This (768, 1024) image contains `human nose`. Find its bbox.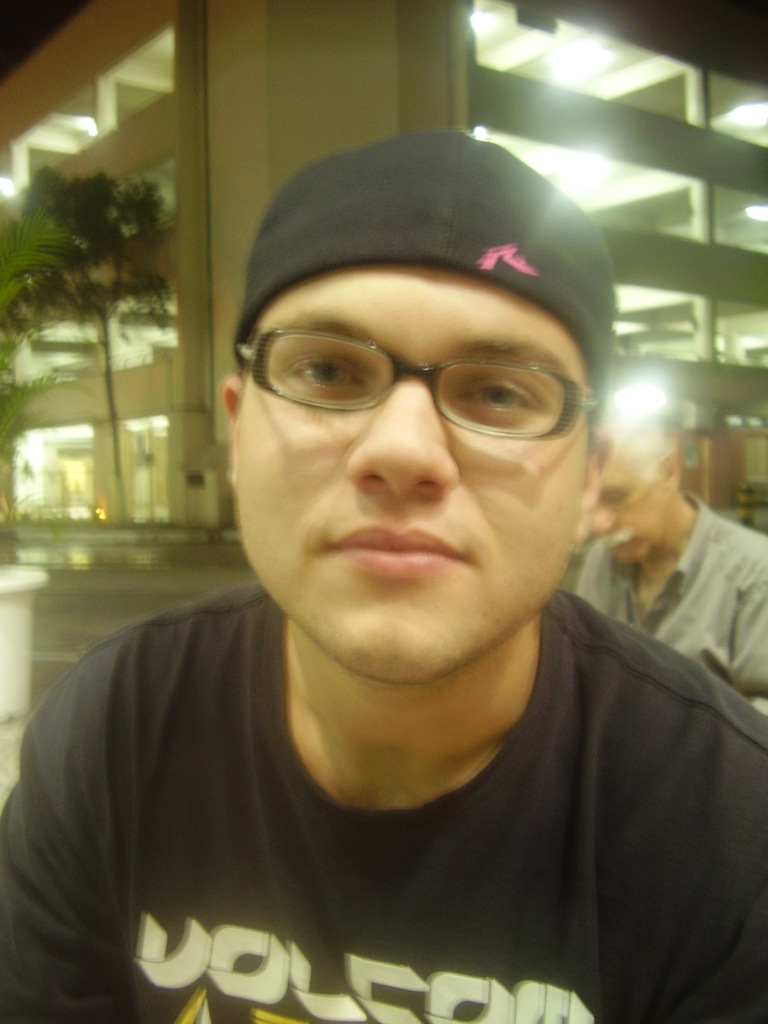
[591,506,612,540].
